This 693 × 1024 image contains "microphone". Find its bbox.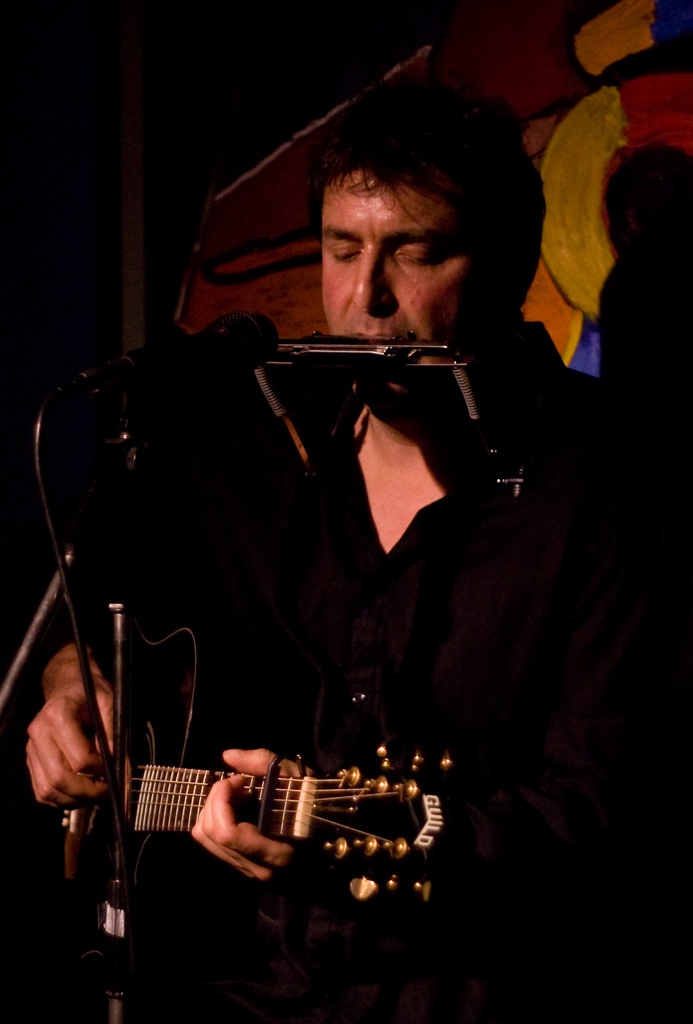
select_region(104, 307, 268, 386).
